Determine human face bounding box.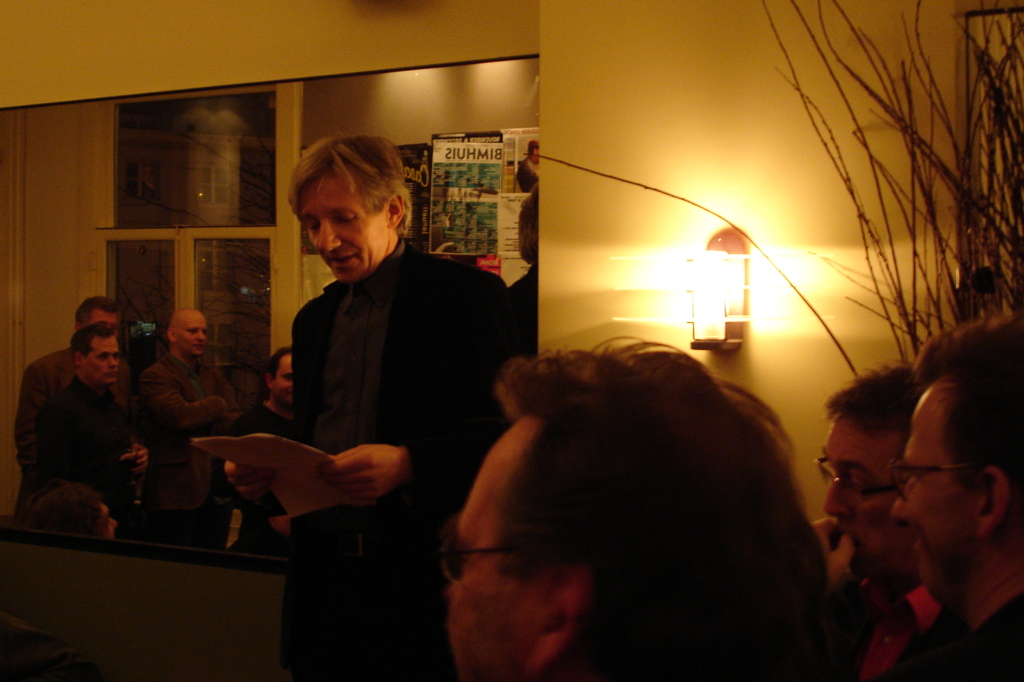
Determined: 274, 357, 298, 403.
